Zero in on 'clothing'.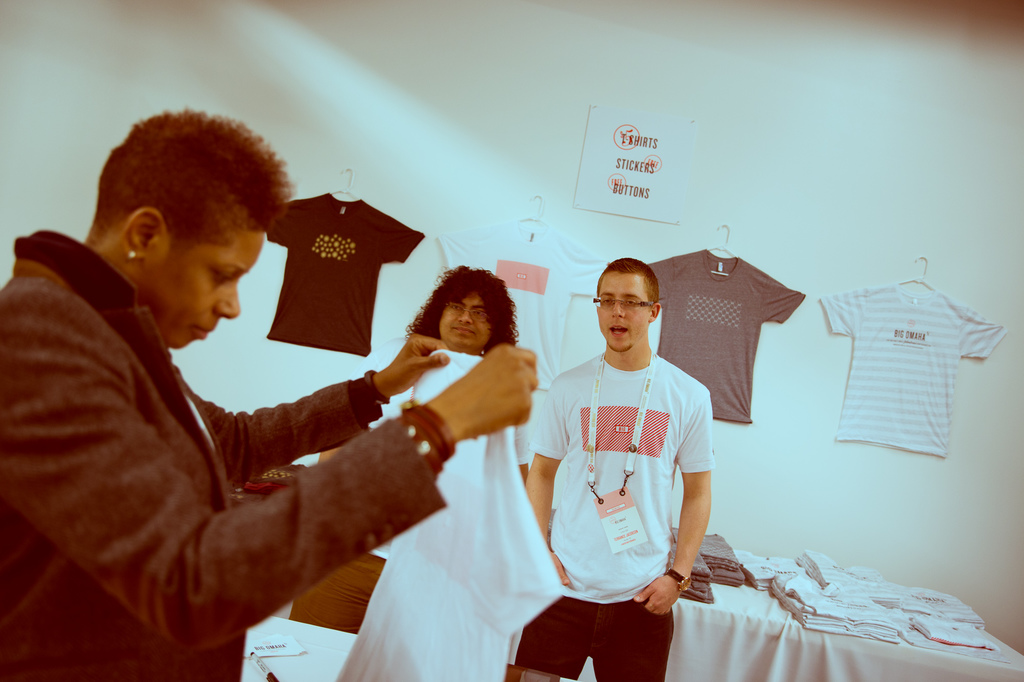
Zeroed in: rect(0, 228, 451, 681).
